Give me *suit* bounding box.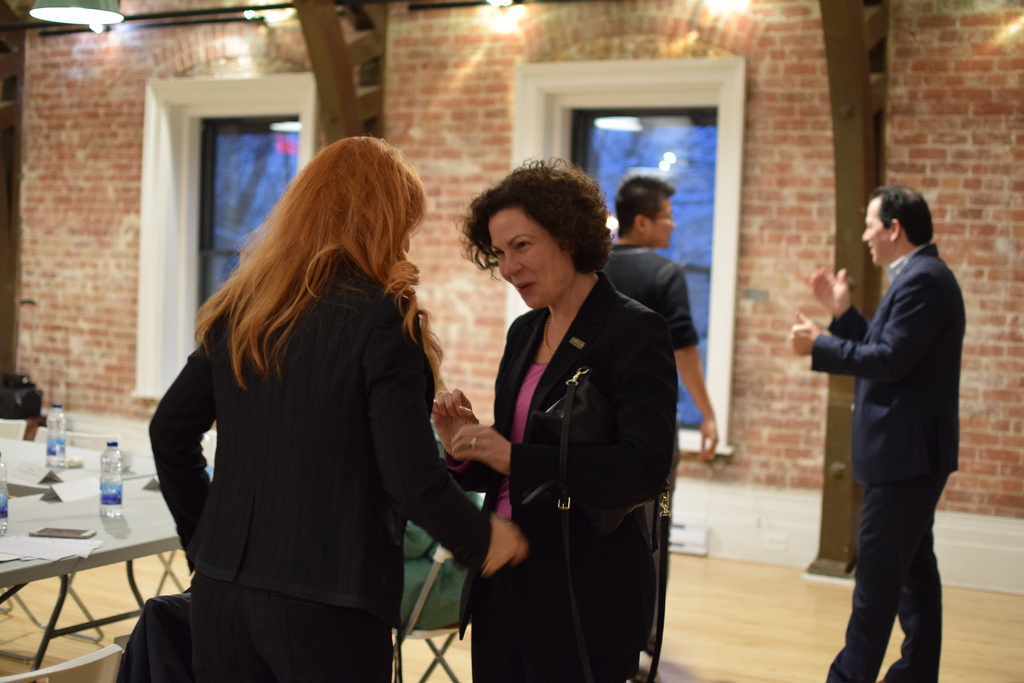
<region>810, 239, 962, 682</region>.
